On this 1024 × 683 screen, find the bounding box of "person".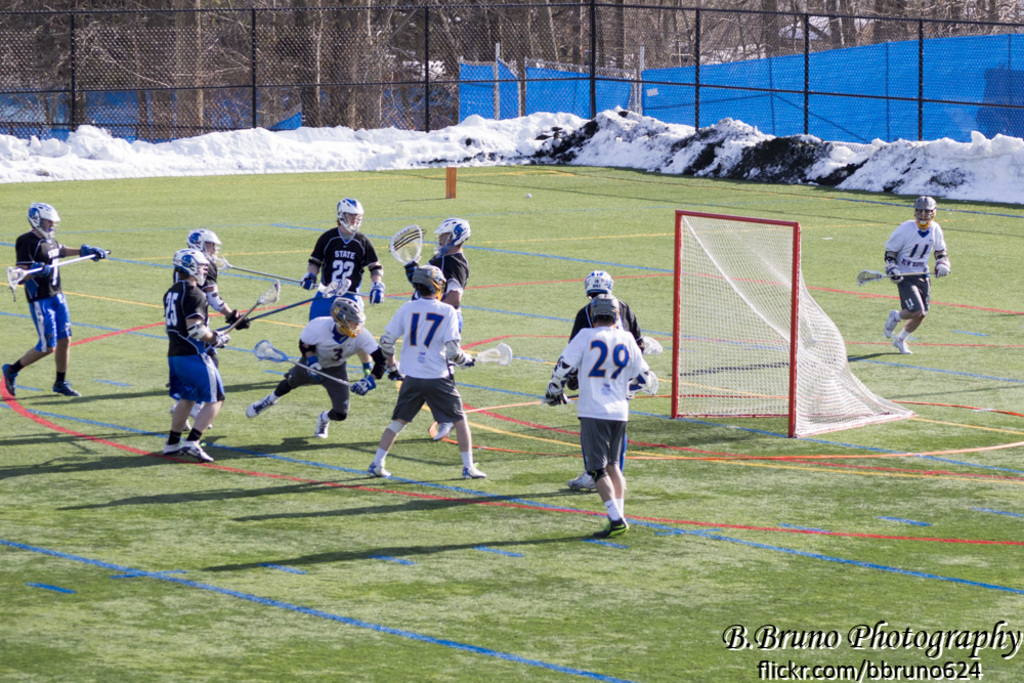
Bounding box: 884, 199, 951, 356.
